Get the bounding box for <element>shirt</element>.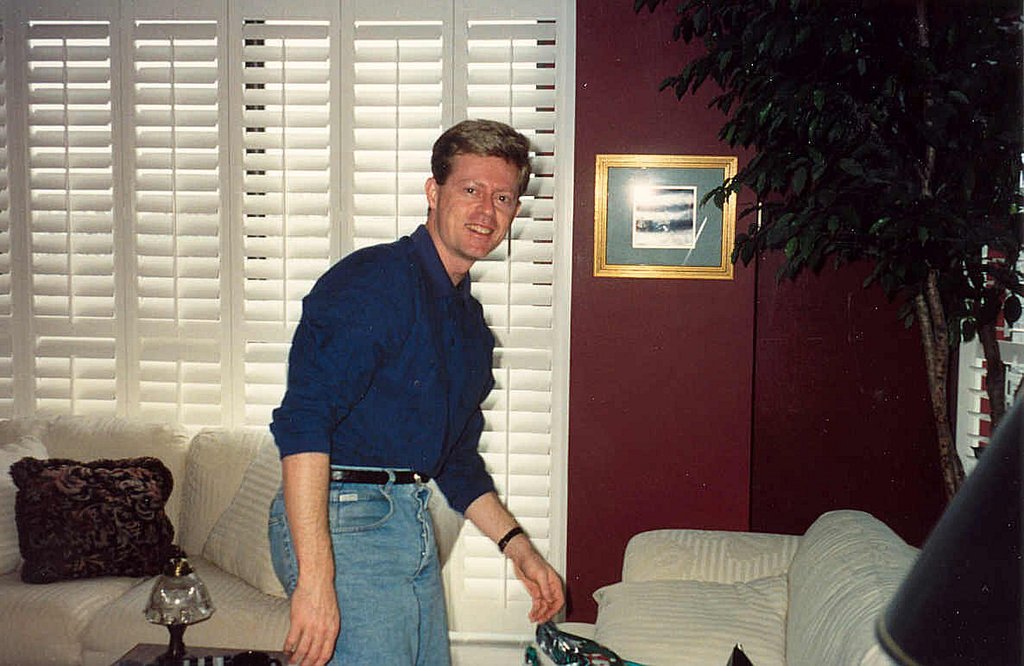
left=267, top=223, right=496, bottom=514.
